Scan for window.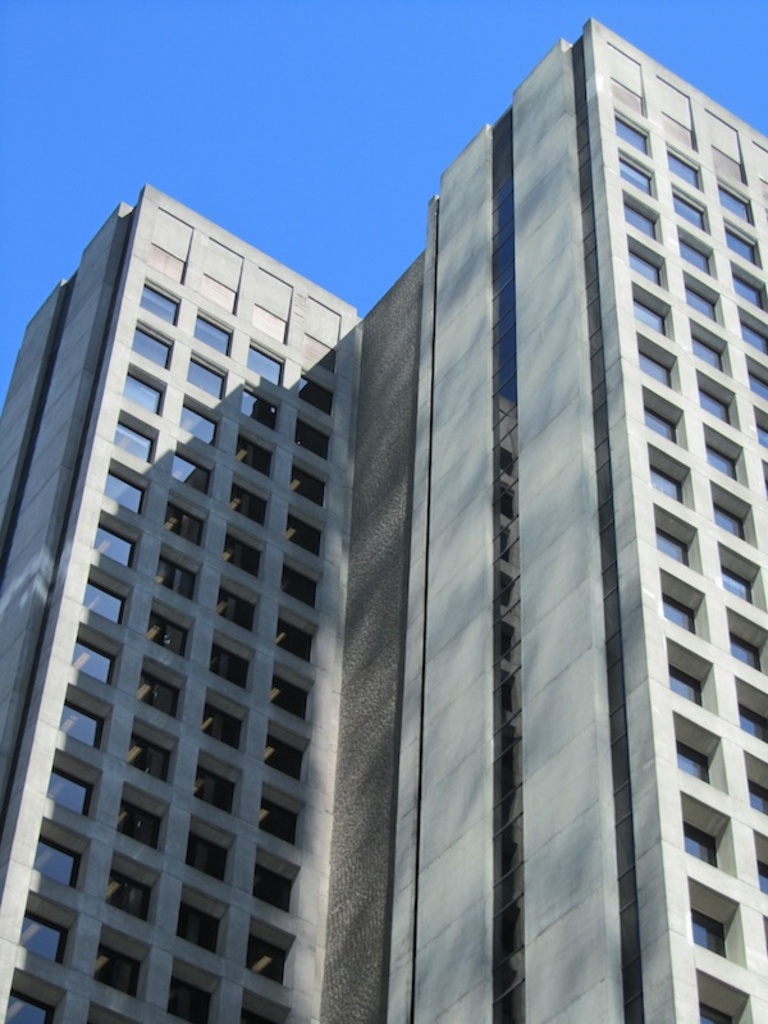
Scan result: [653, 506, 701, 564].
